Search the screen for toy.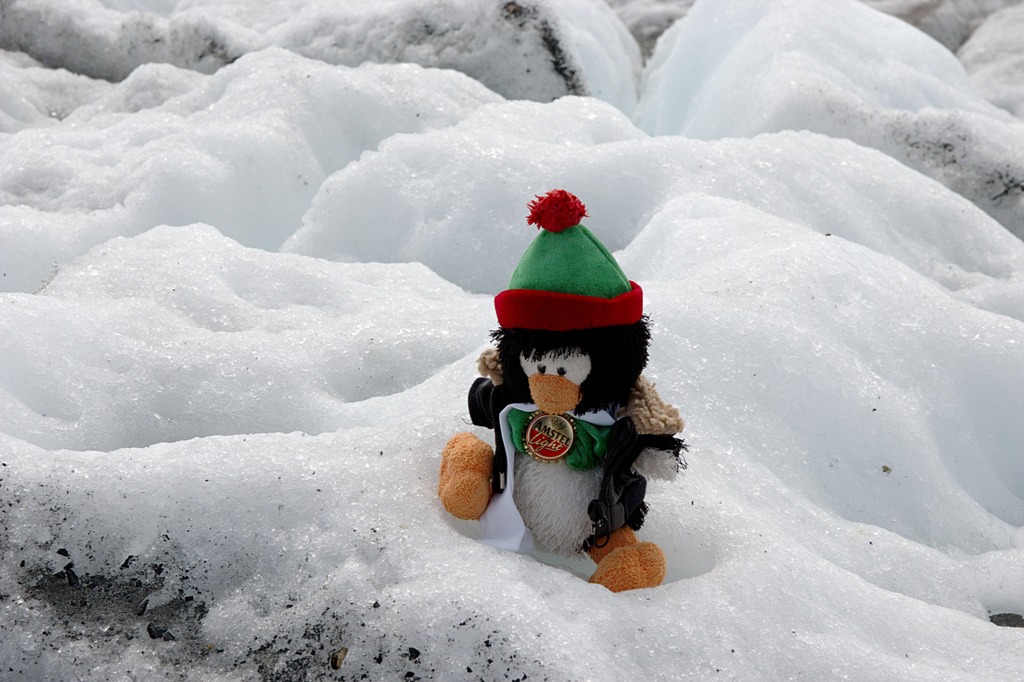
Found at bbox=(452, 209, 683, 563).
